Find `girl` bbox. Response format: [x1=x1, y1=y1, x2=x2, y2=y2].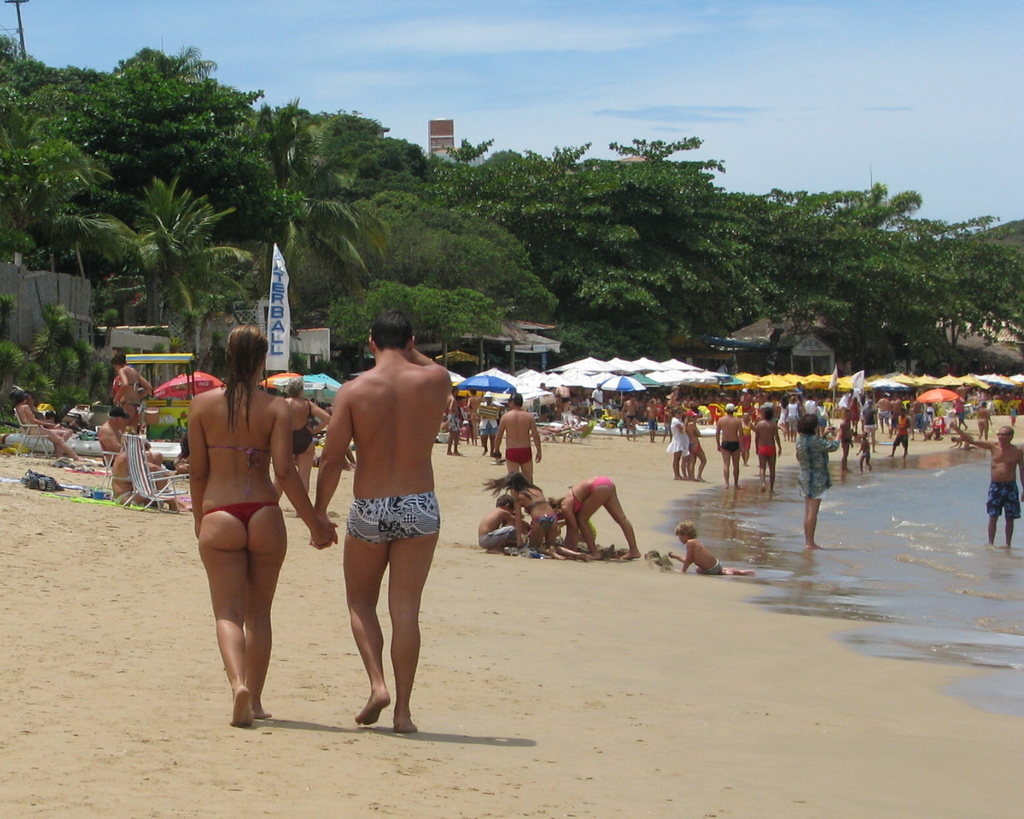
[x1=665, y1=406, x2=686, y2=481].
